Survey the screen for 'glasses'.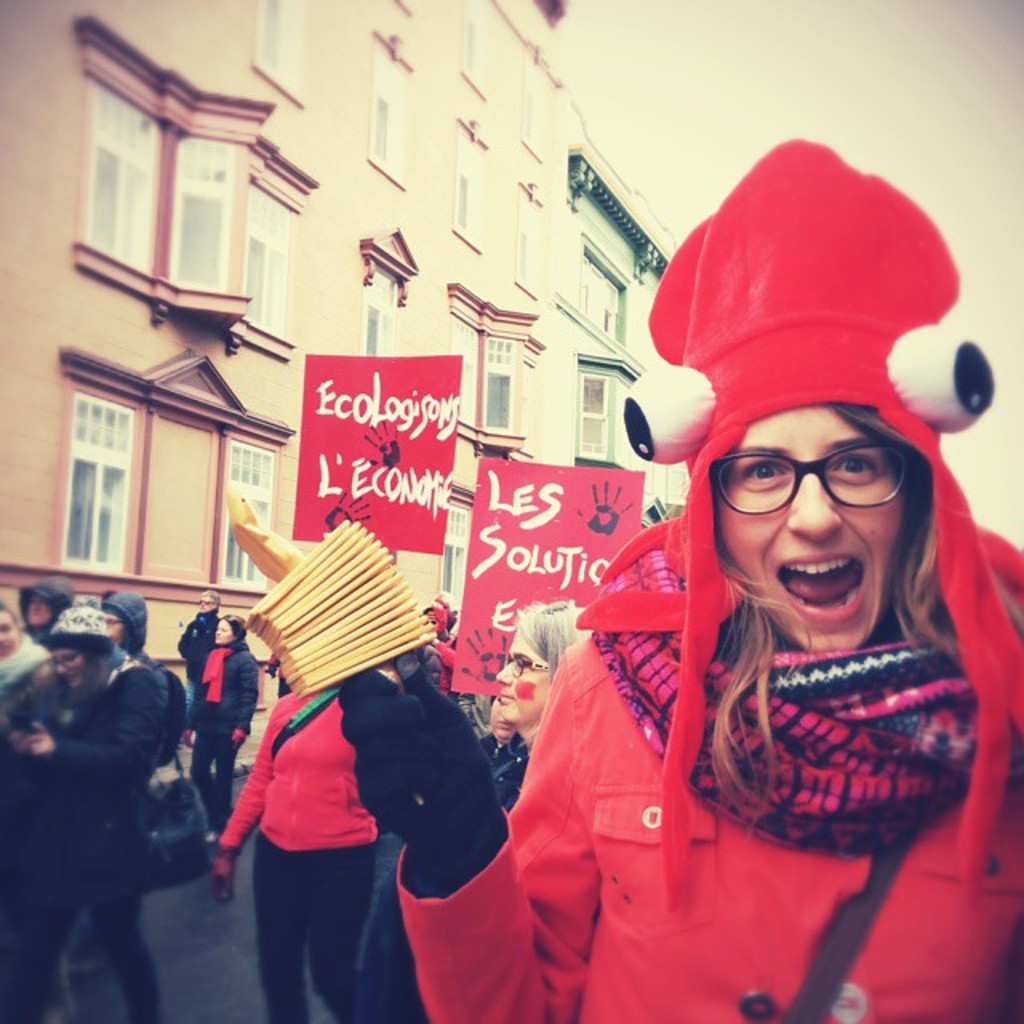
Survey found: 104:619:117:622.
